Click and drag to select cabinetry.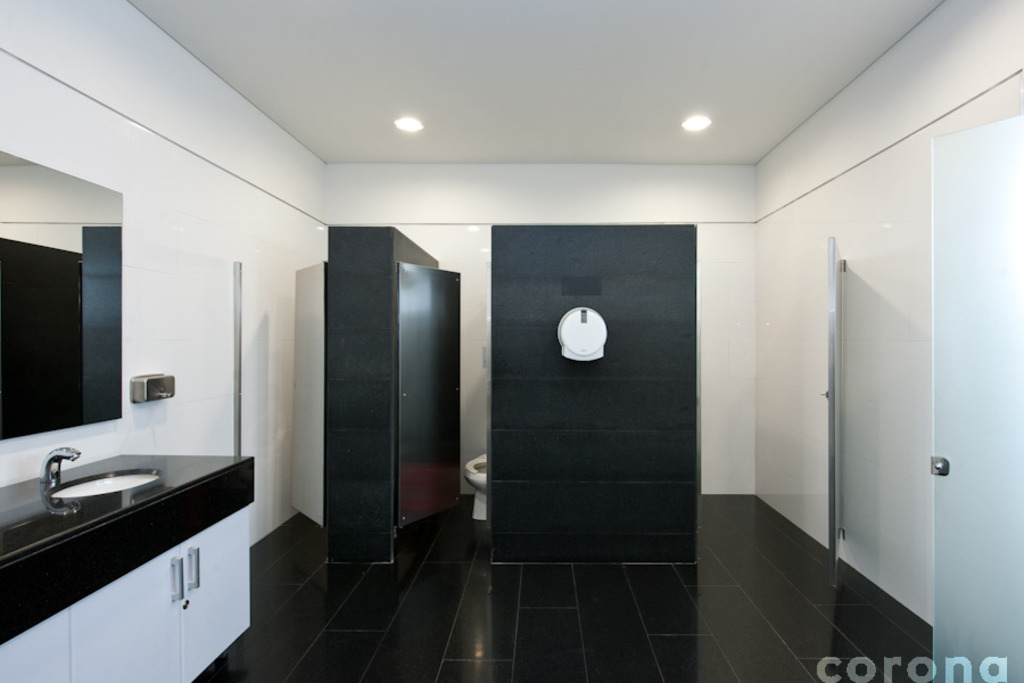
Selection: Rect(19, 429, 248, 682).
